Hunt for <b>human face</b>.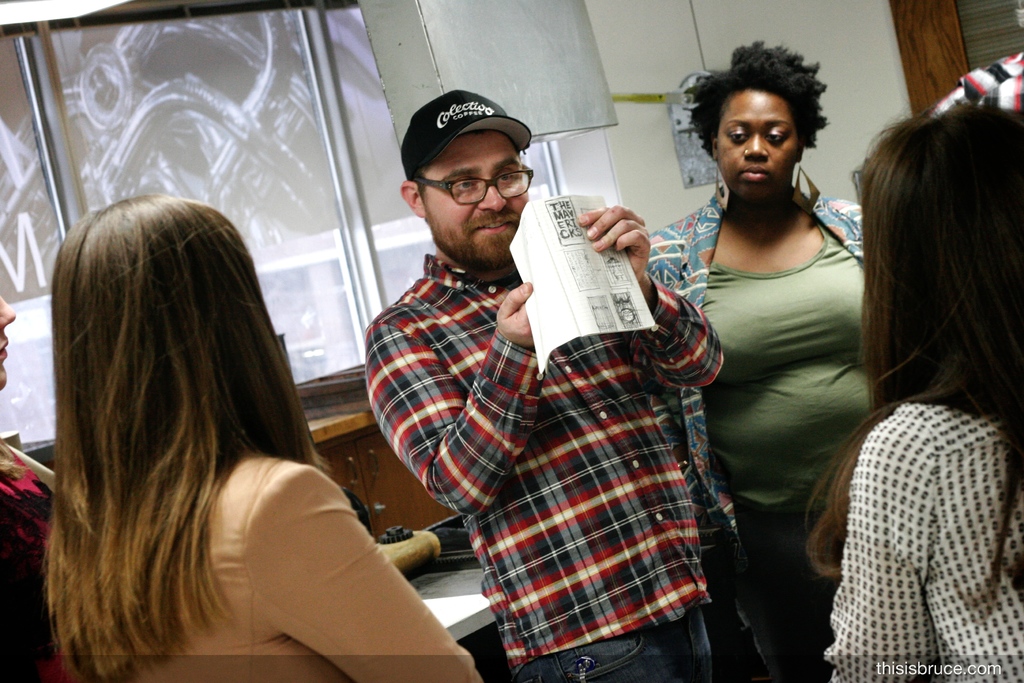
Hunted down at <box>419,128,528,268</box>.
